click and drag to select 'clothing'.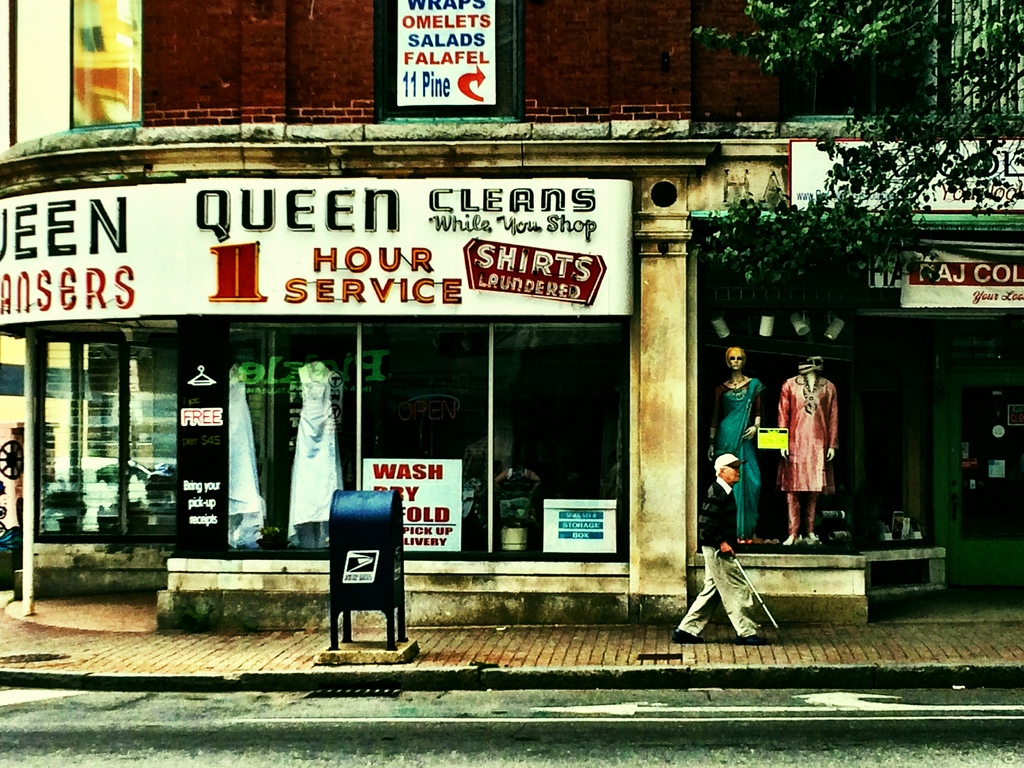
Selection: [287, 361, 348, 550].
